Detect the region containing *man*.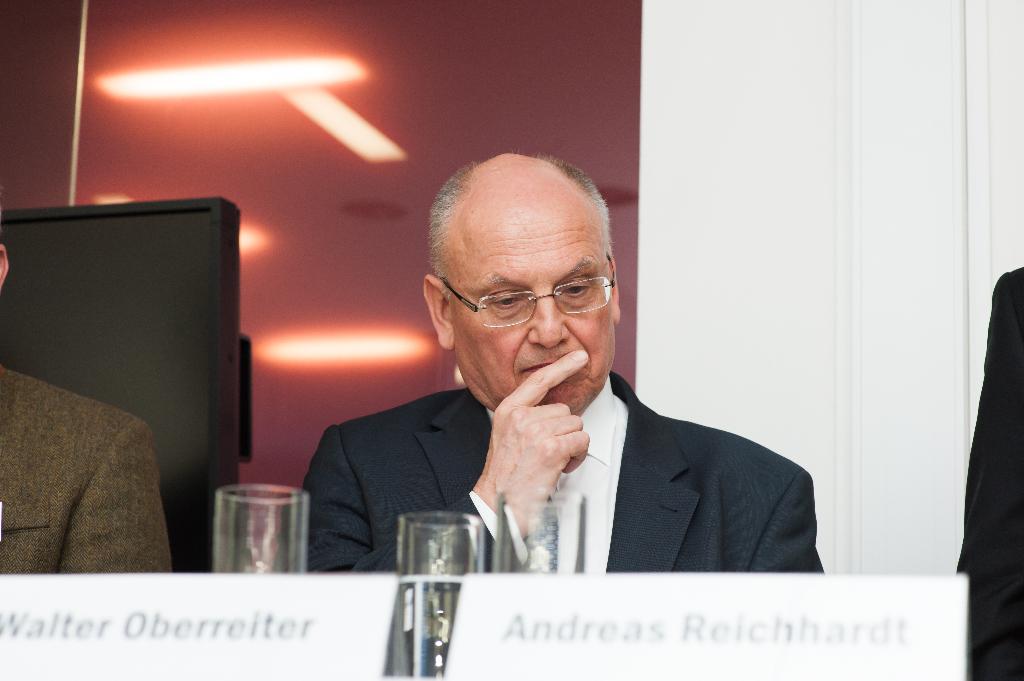
BBox(367, 184, 822, 589).
